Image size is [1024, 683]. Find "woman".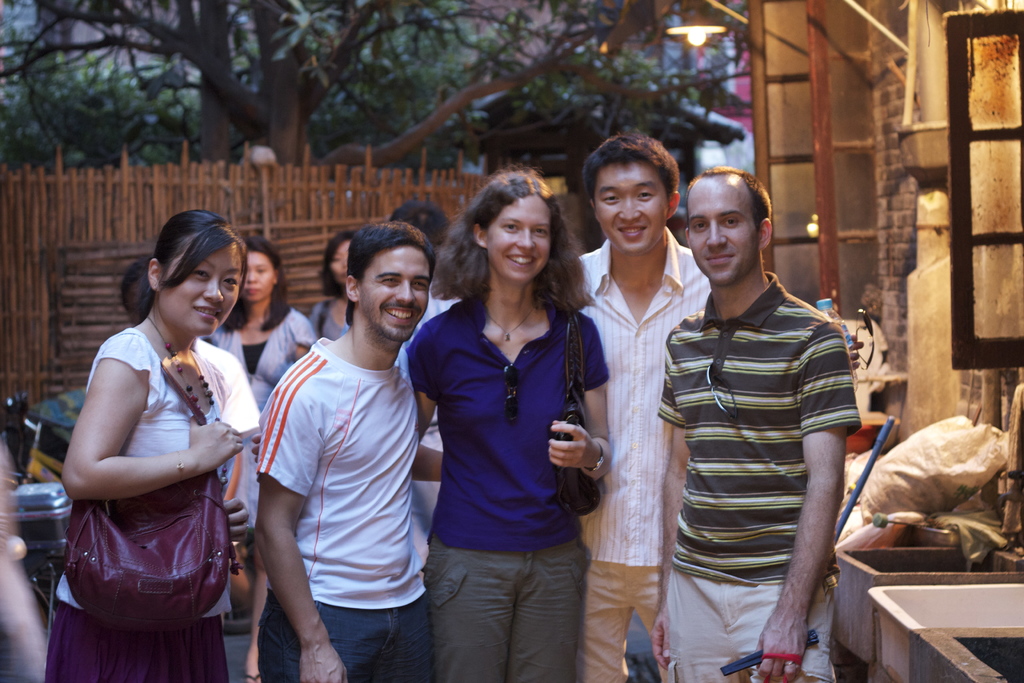
box(202, 234, 317, 634).
